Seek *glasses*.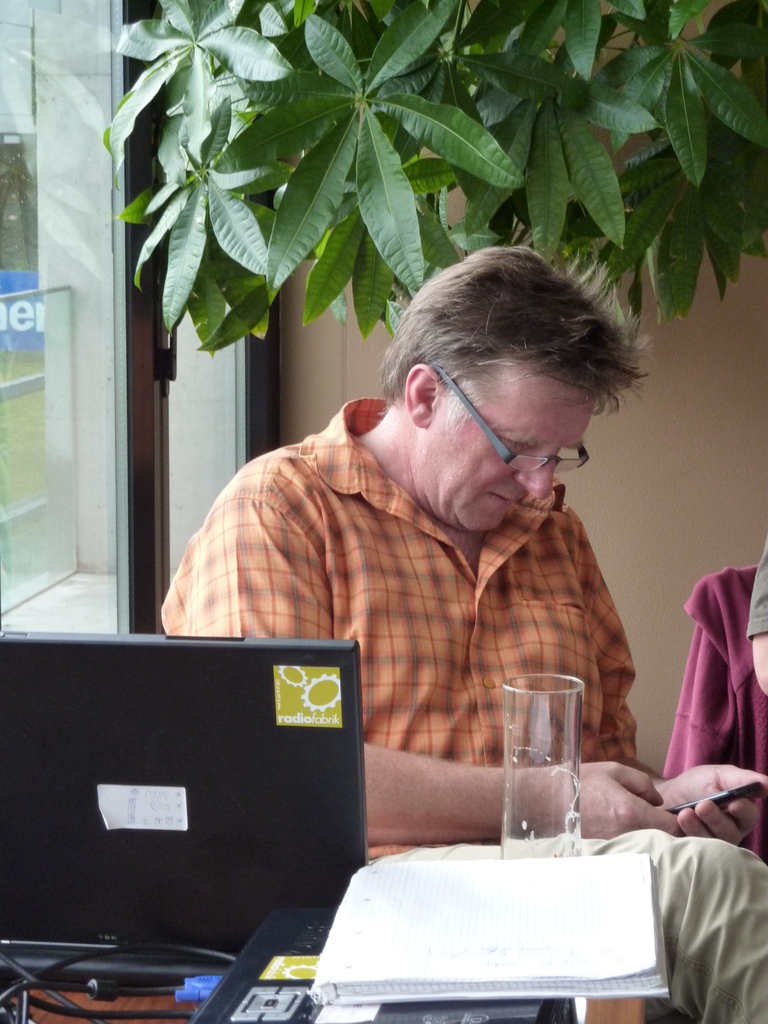
435/360/589/479.
